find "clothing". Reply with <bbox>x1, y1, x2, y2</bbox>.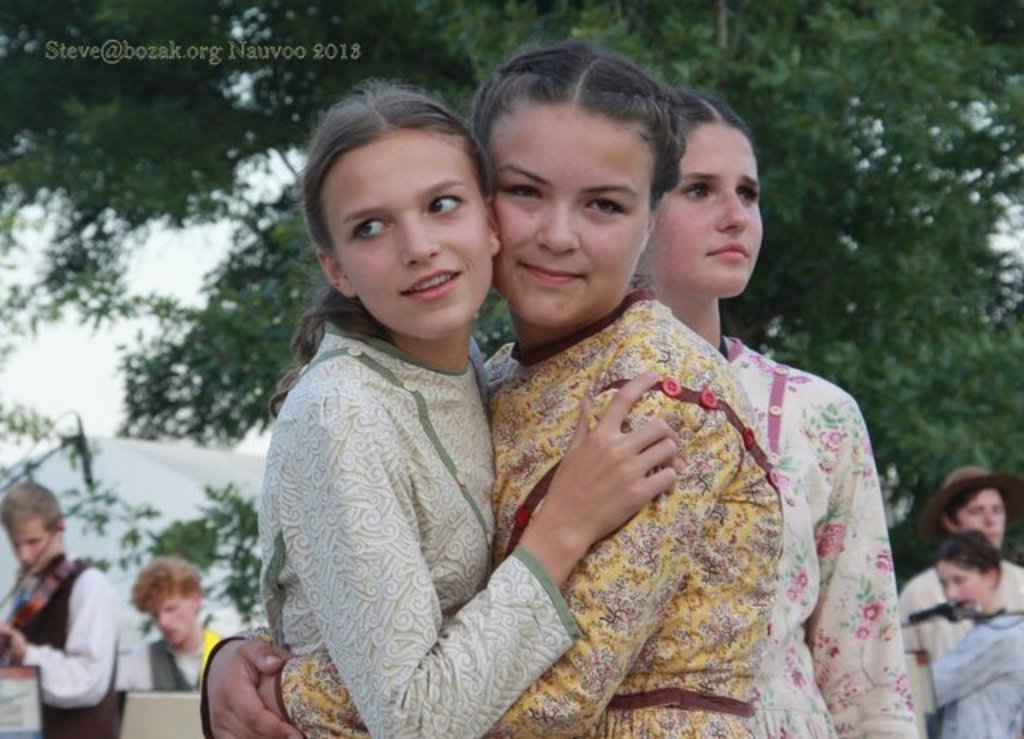
<bbox>251, 309, 582, 737</bbox>.
